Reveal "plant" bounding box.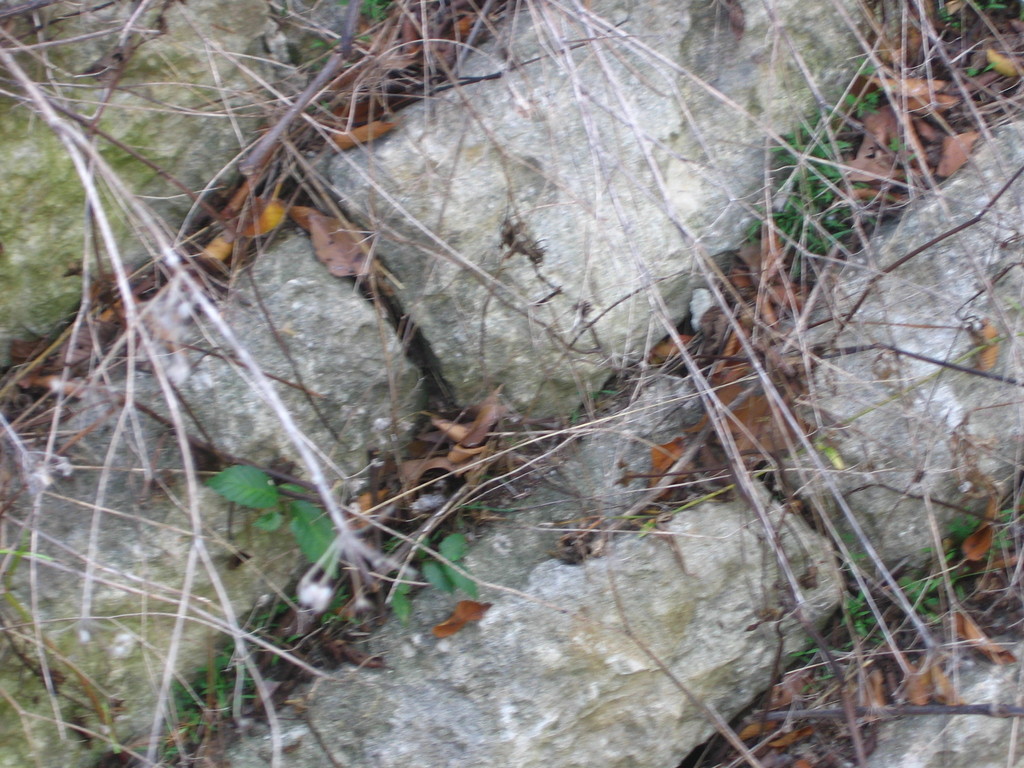
Revealed: (156, 598, 353, 762).
